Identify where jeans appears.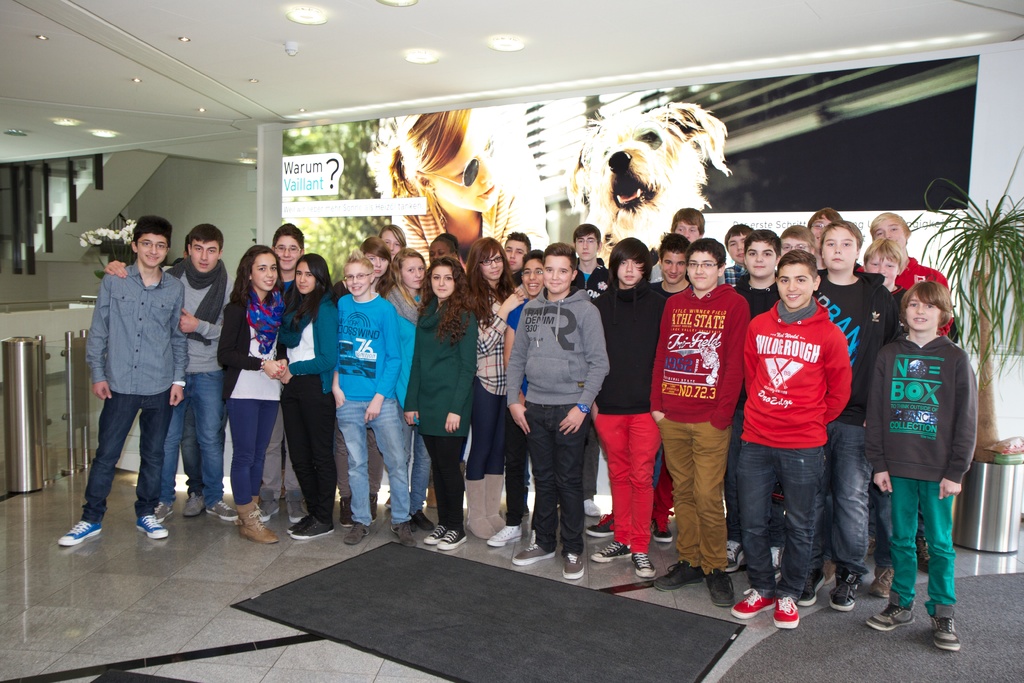
Appears at pyautogui.locateOnScreen(407, 424, 434, 509).
